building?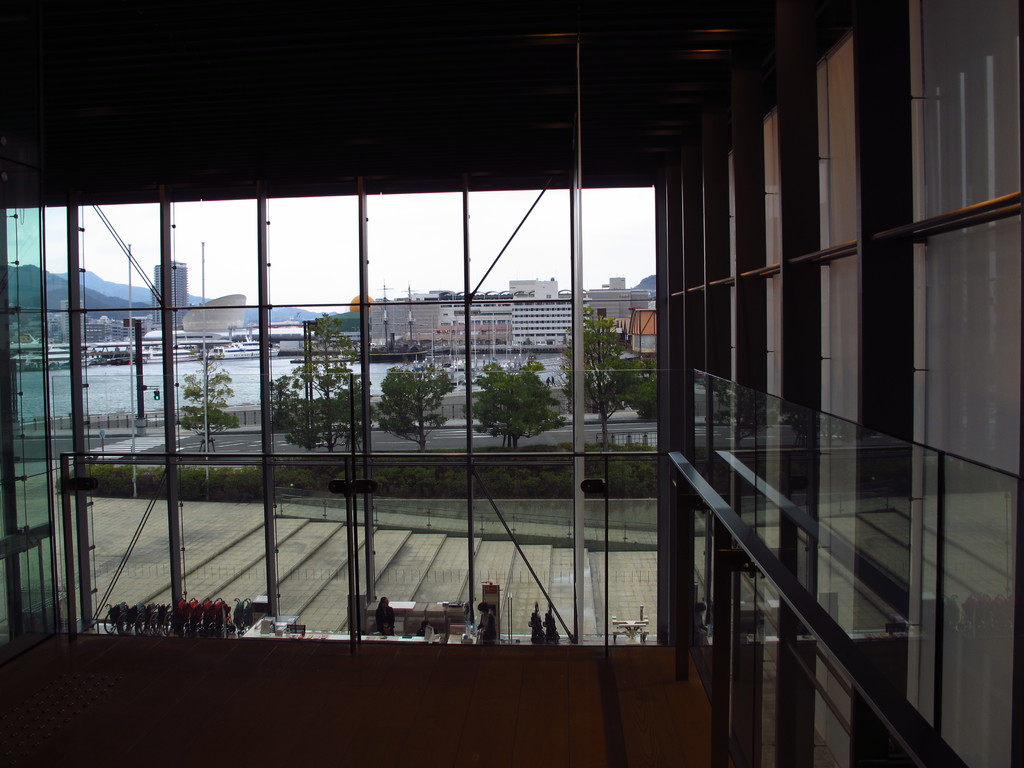
(0, 0, 1023, 767)
